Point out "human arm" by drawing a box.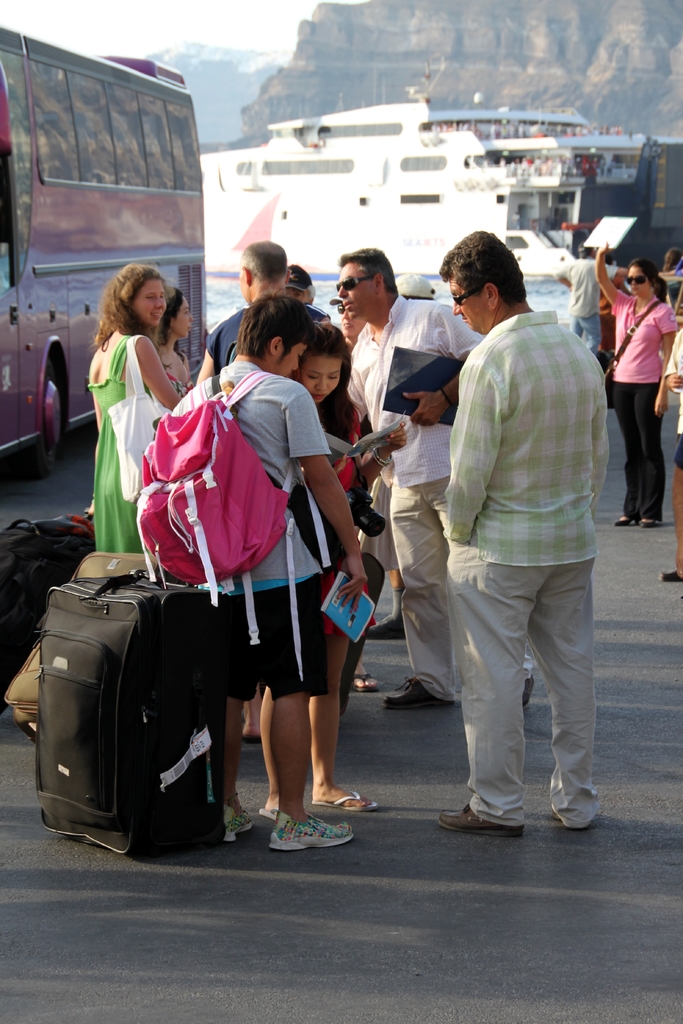
x1=592 y1=237 x2=627 y2=308.
